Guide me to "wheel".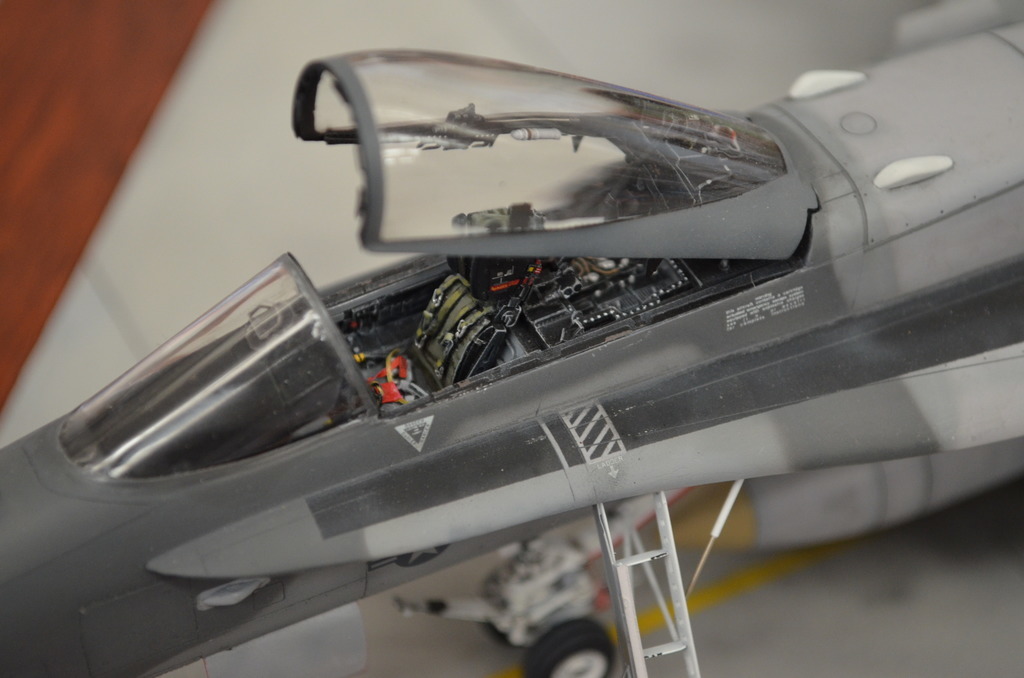
Guidance: {"left": 515, "top": 610, "right": 620, "bottom": 677}.
